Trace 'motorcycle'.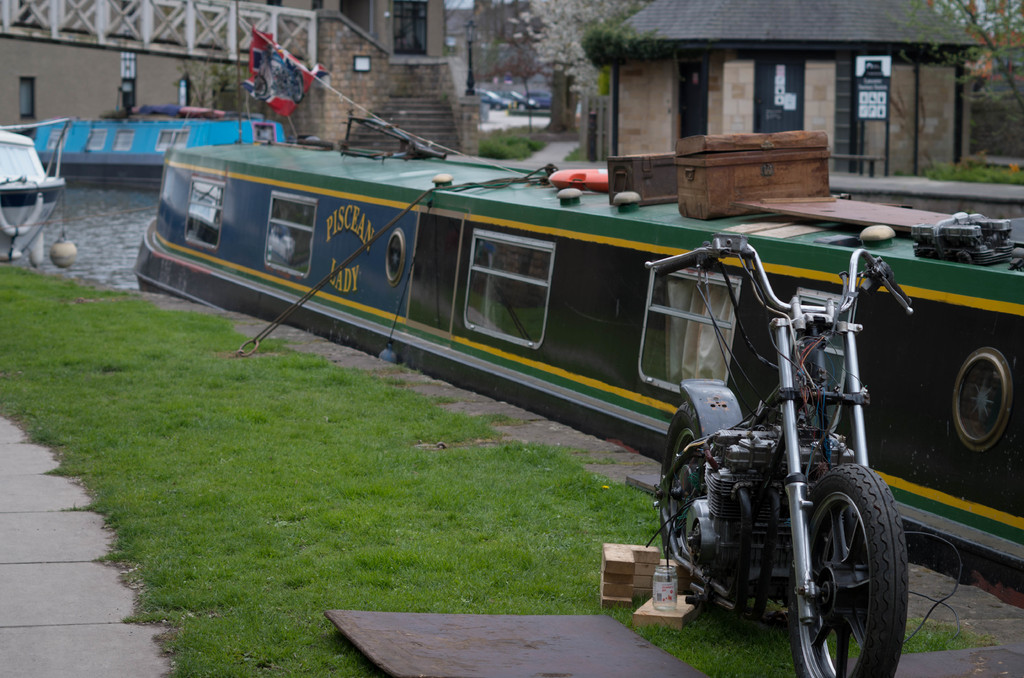
Traced to <box>639,229,920,677</box>.
